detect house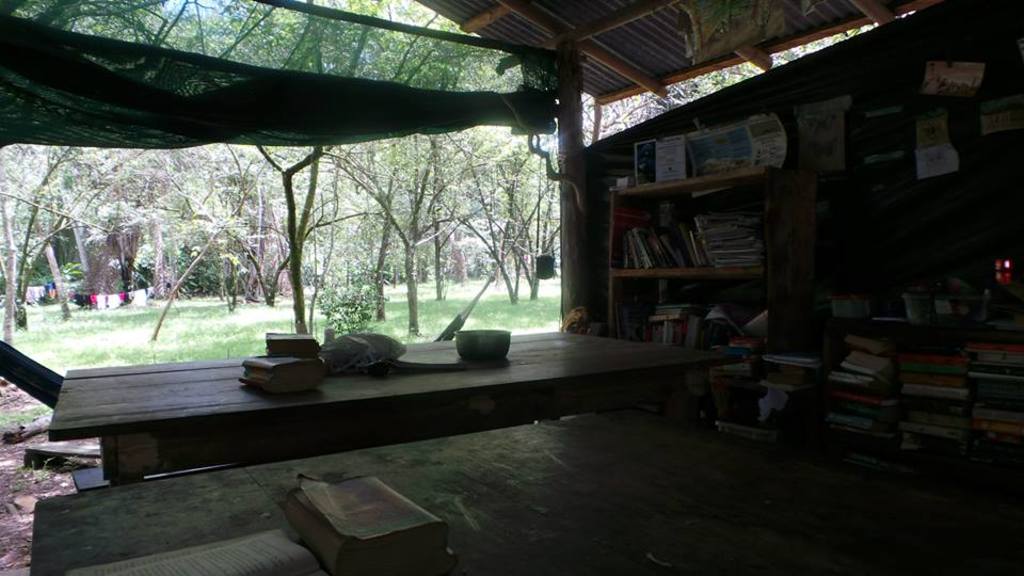
bbox=[407, 0, 1022, 495]
